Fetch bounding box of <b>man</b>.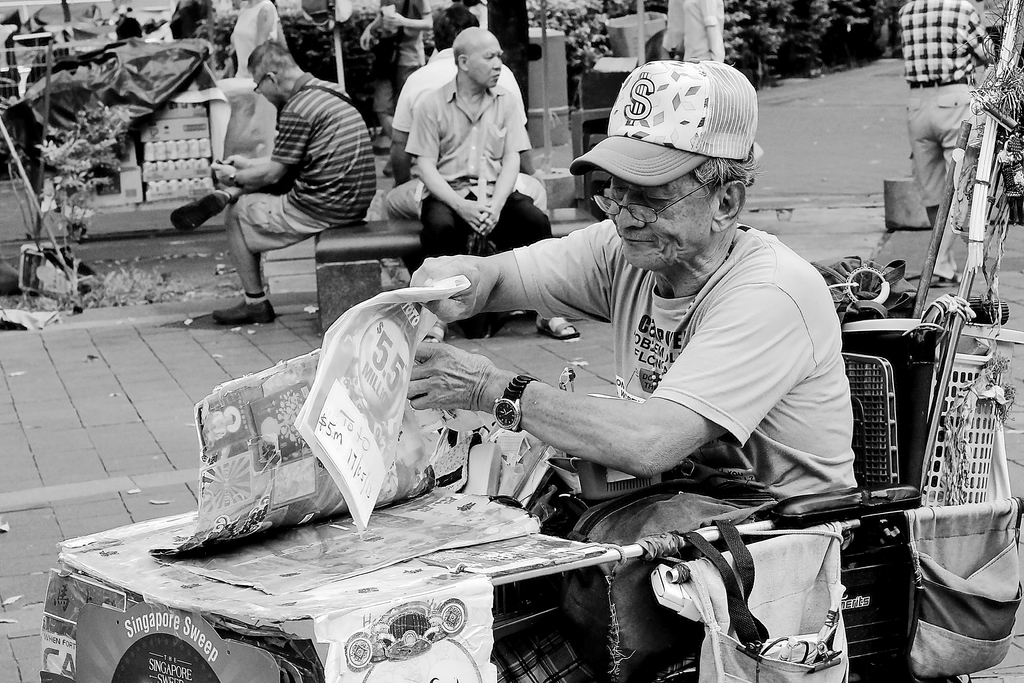
Bbox: 660/2/725/56.
